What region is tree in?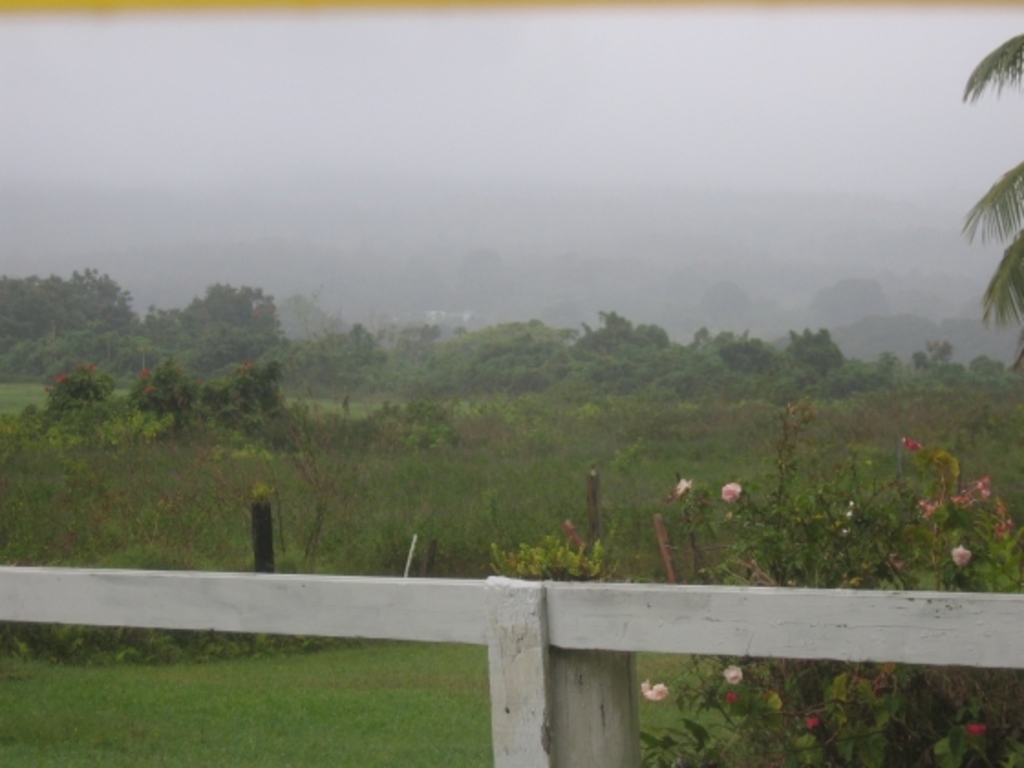
select_region(810, 280, 881, 322).
